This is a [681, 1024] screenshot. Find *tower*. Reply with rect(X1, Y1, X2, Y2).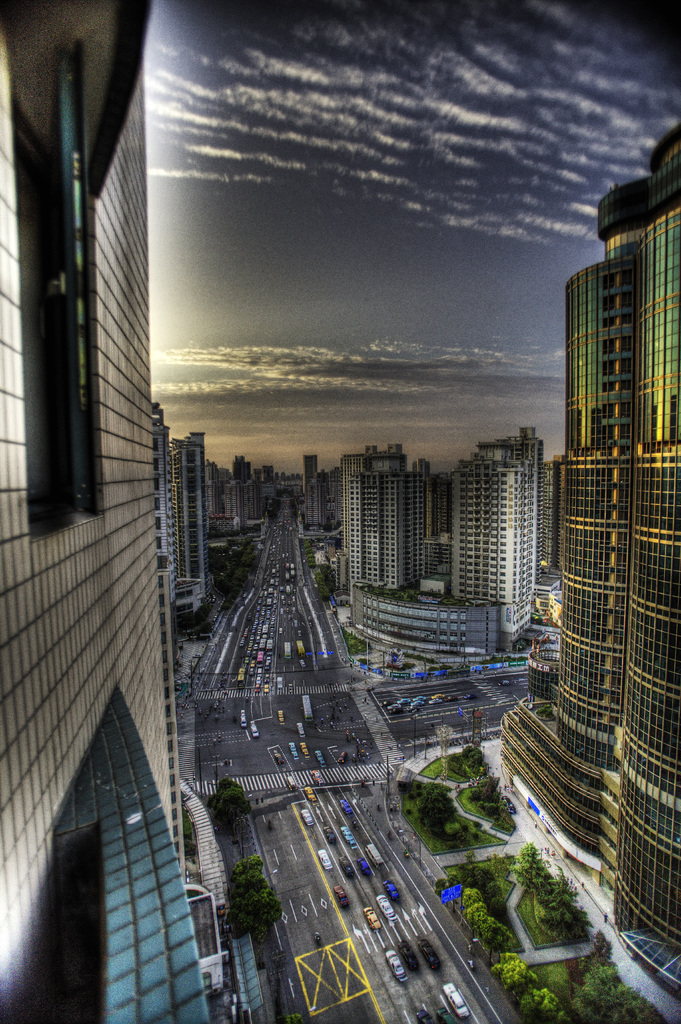
rect(442, 447, 545, 612).
